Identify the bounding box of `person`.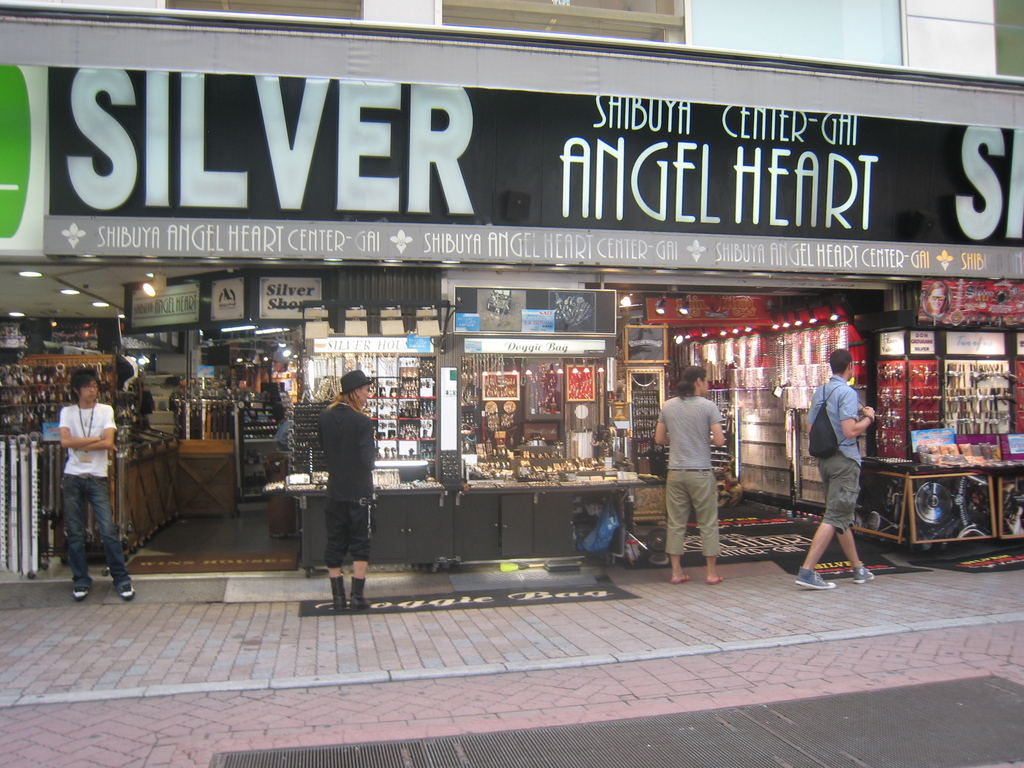
box=[799, 346, 877, 596].
